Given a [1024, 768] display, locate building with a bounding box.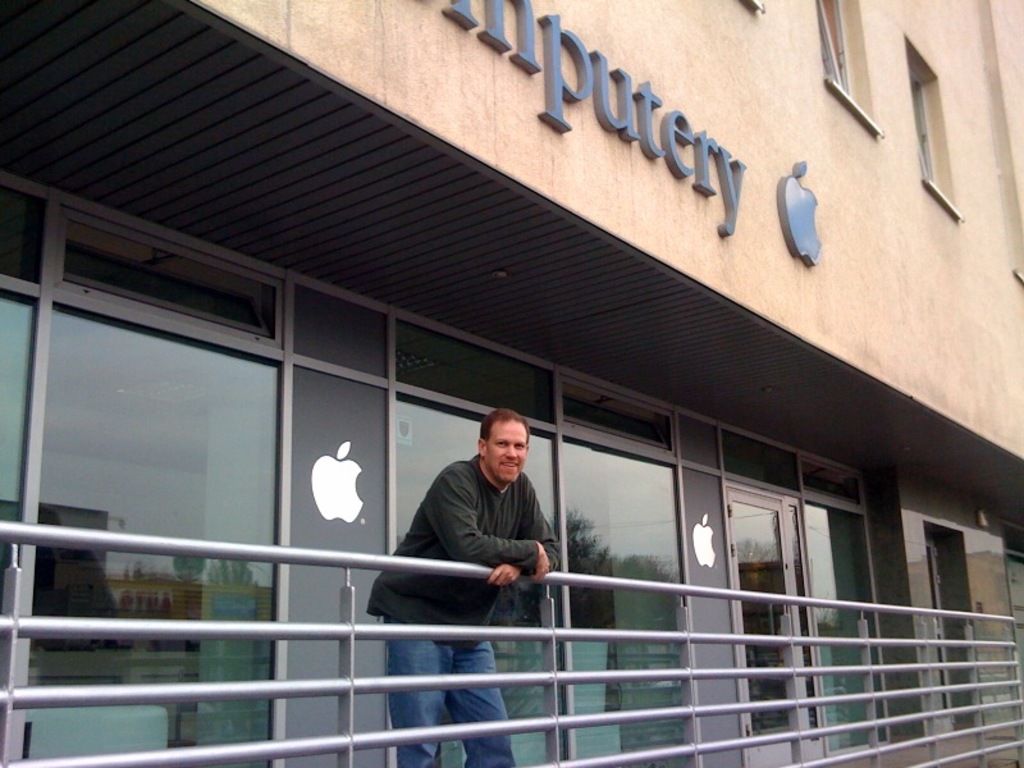
Located: 0,0,1023,767.
